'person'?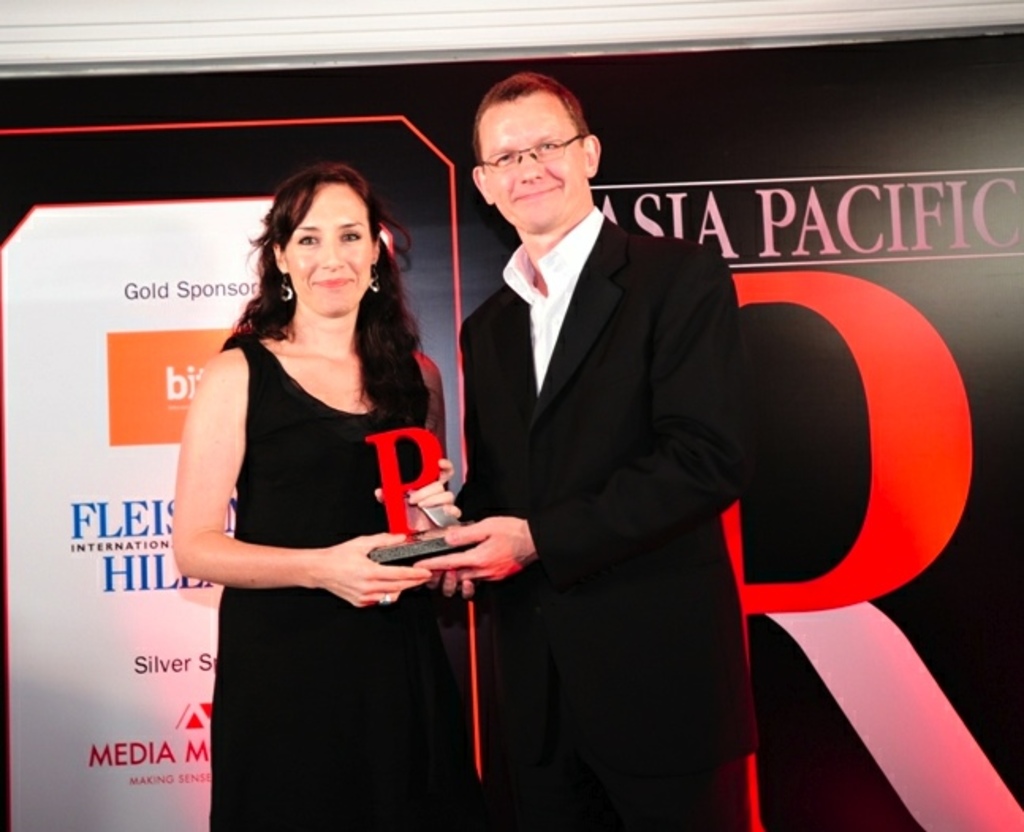
crop(171, 165, 448, 830)
